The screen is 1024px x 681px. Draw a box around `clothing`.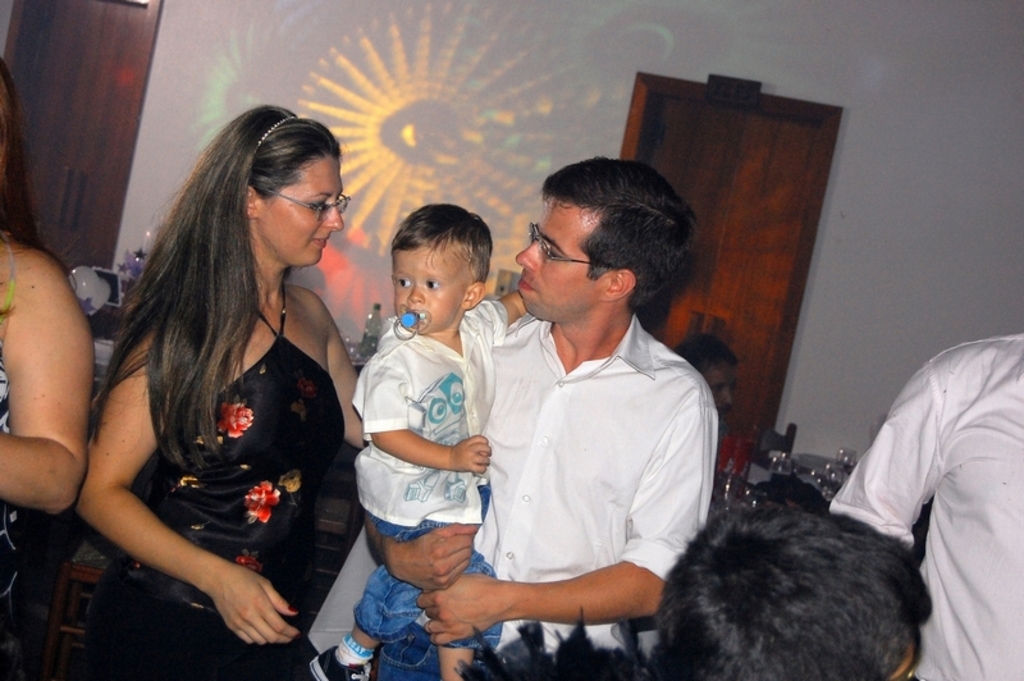
box(369, 315, 719, 680).
